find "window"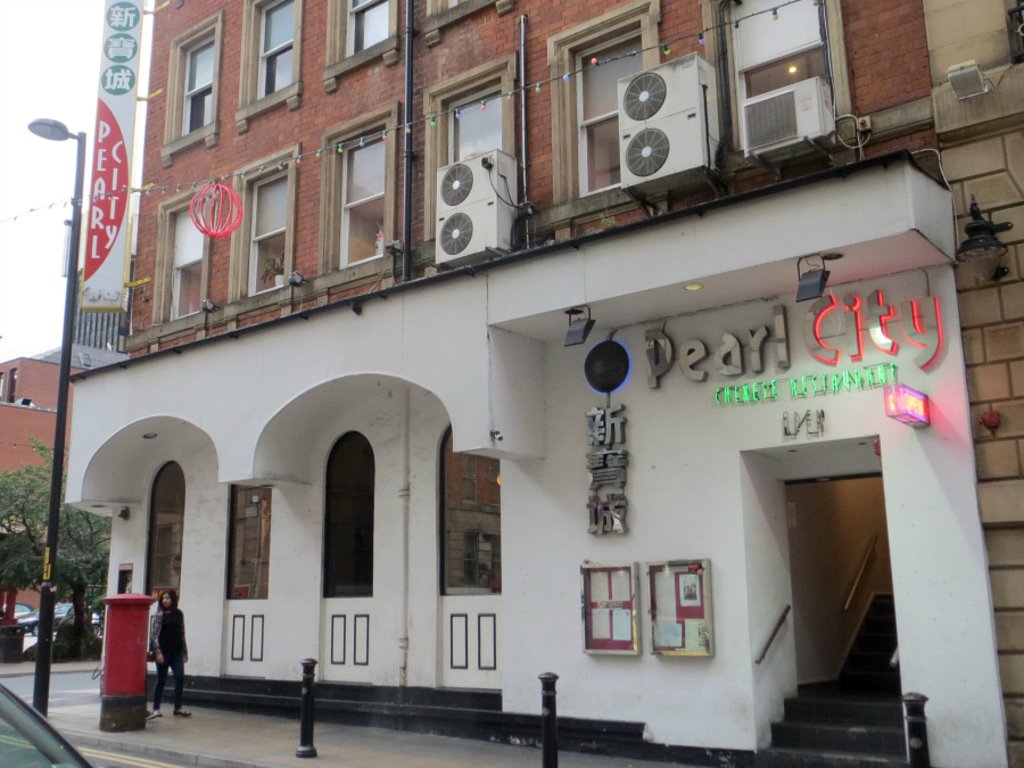
pyautogui.locateOnScreen(545, 0, 669, 206)
